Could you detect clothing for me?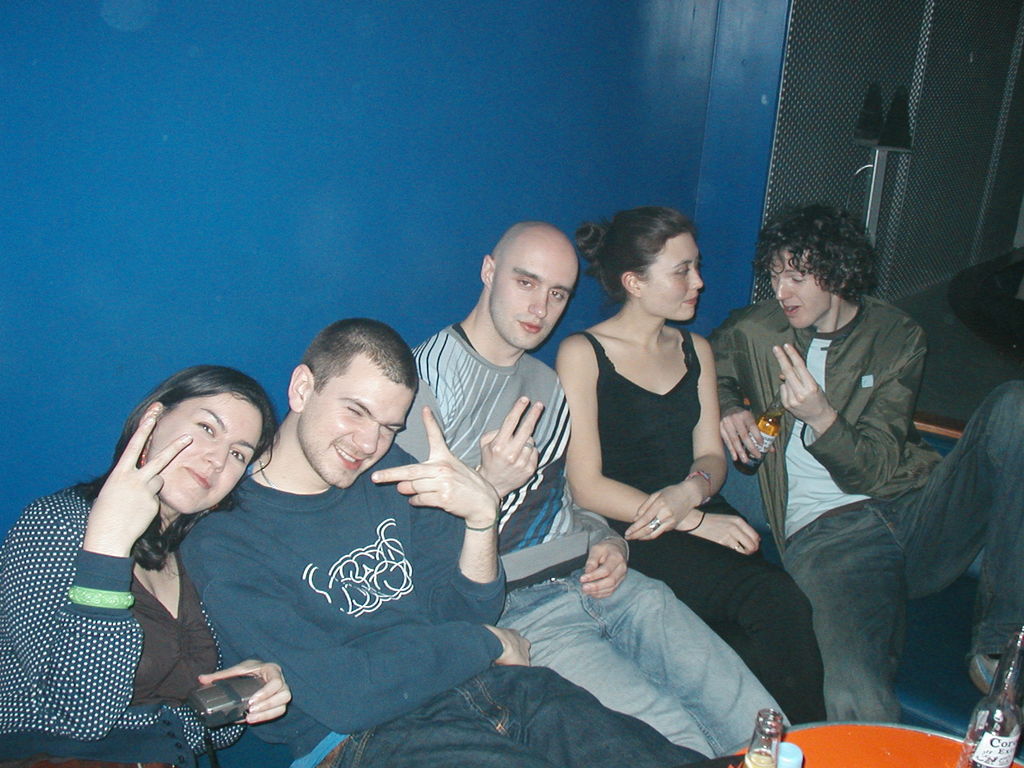
Detection result: <box>392,319,799,763</box>.
